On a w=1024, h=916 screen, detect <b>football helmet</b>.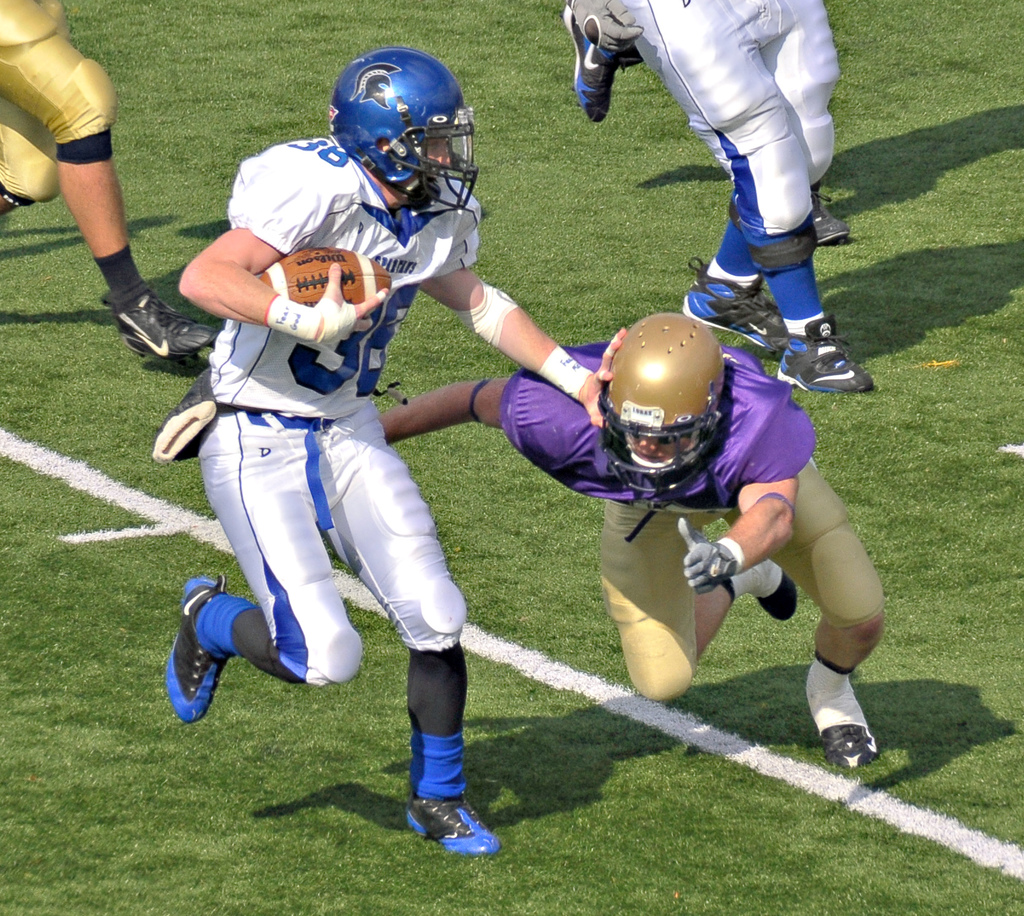
<bbox>322, 47, 482, 224</bbox>.
